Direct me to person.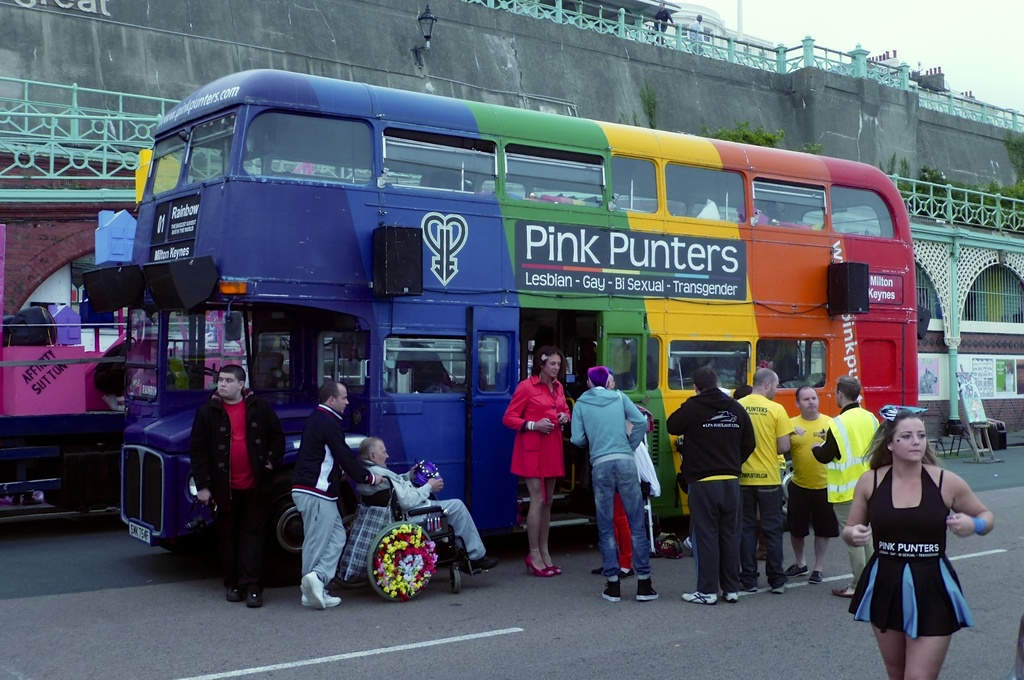
Direction: left=588, top=371, right=660, bottom=581.
